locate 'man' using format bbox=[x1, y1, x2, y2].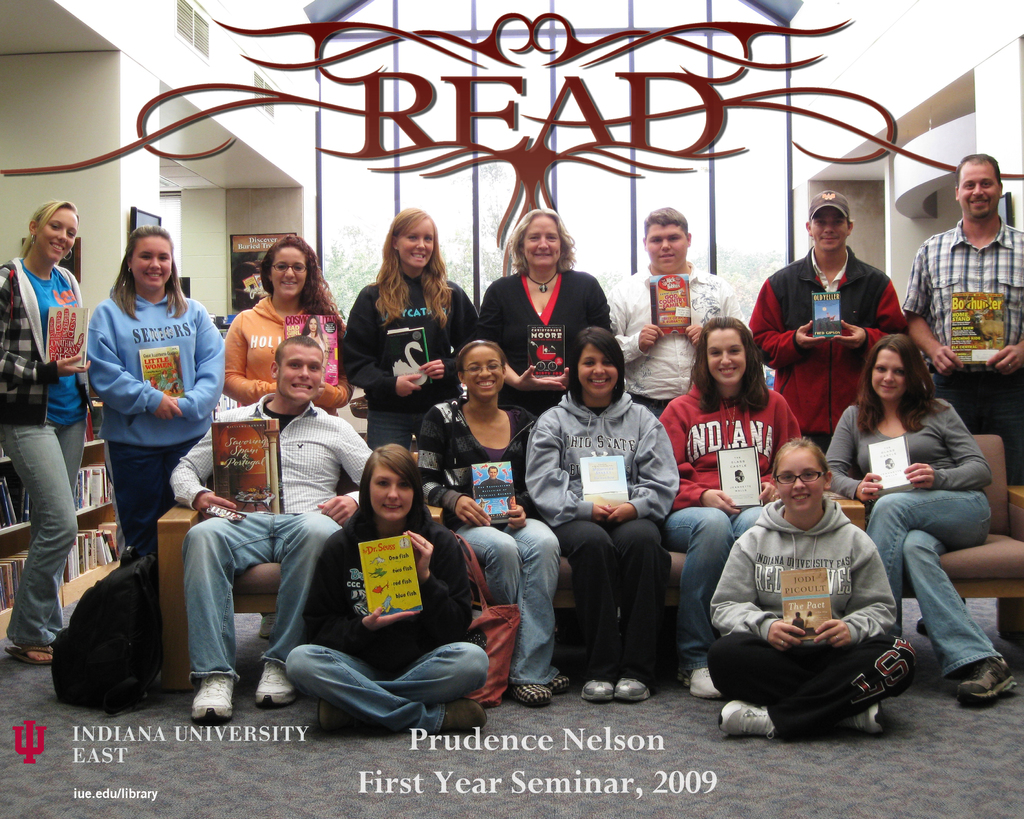
bbox=[177, 335, 371, 716].
